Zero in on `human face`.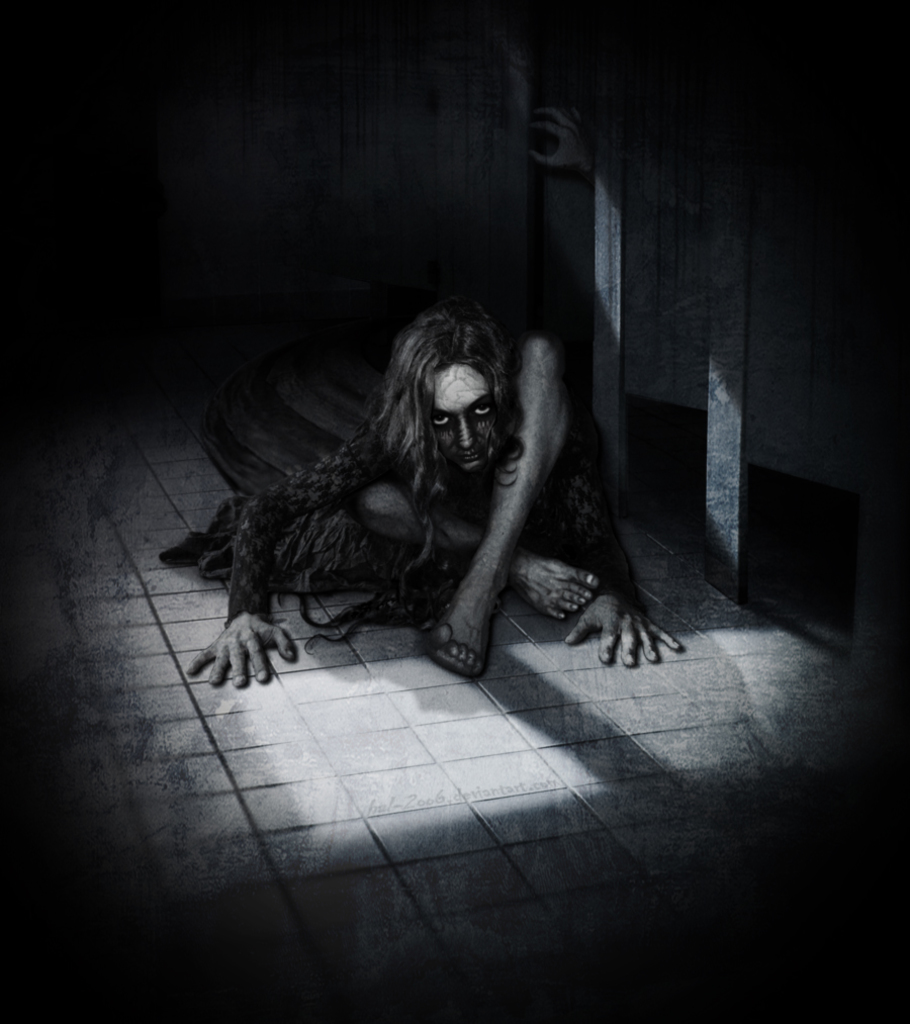
Zeroed in: x1=434, y1=365, x2=502, y2=471.
